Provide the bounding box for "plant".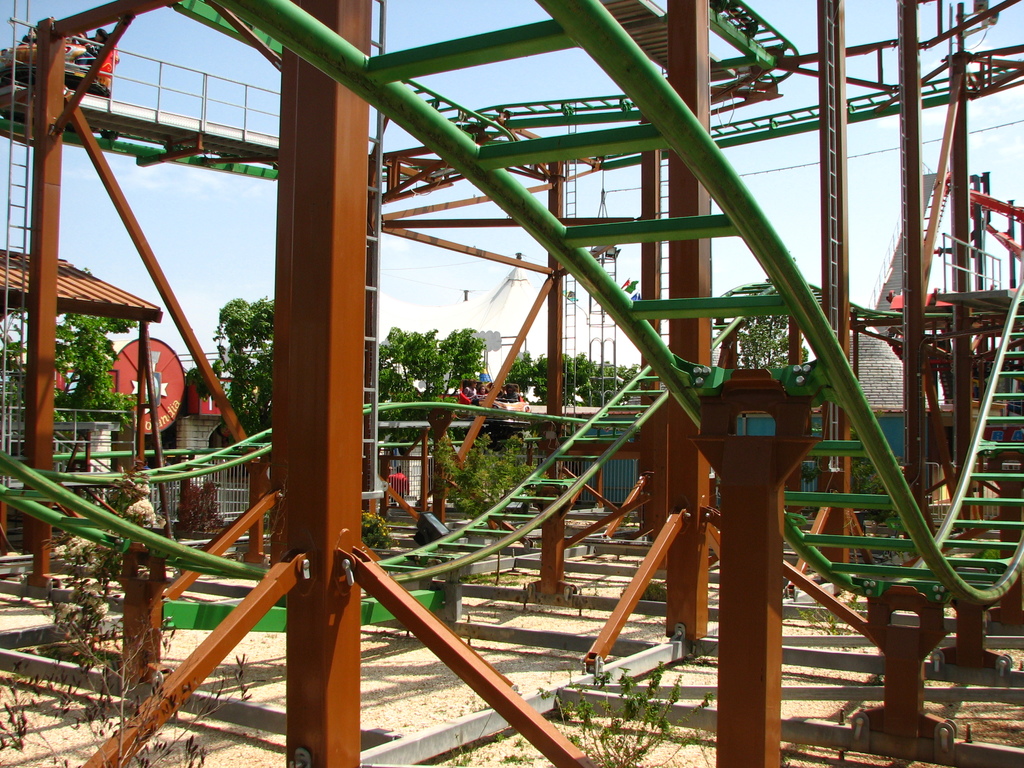
(x1=797, y1=588, x2=866, y2=637).
